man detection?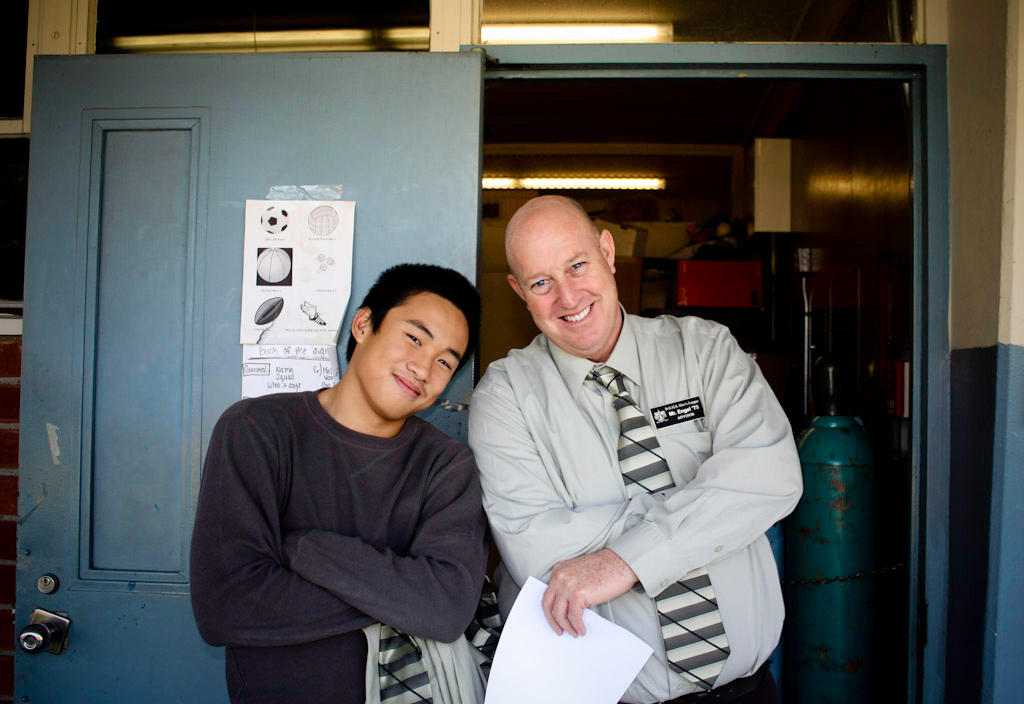
458/172/812/689
